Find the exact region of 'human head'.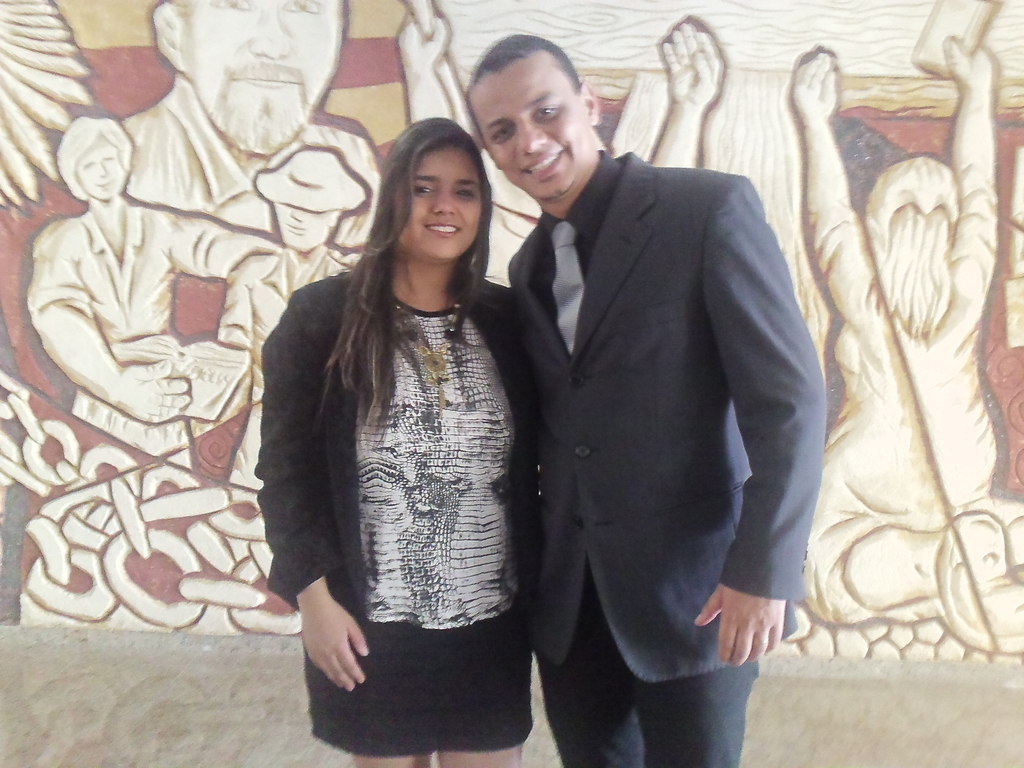
Exact region: x1=271, y1=140, x2=355, y2=247.
